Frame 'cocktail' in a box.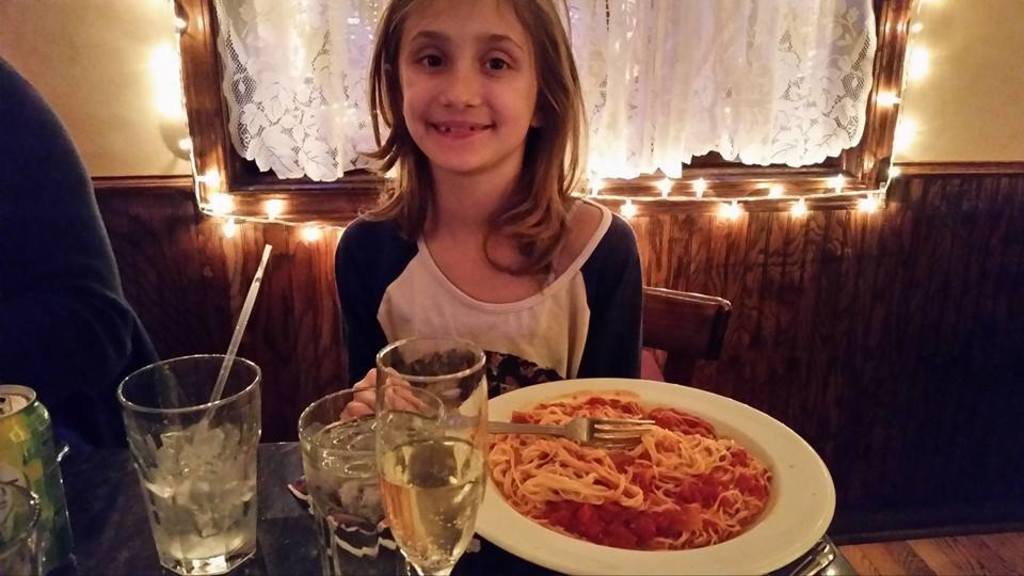
box(377, 340, 495, 575).
